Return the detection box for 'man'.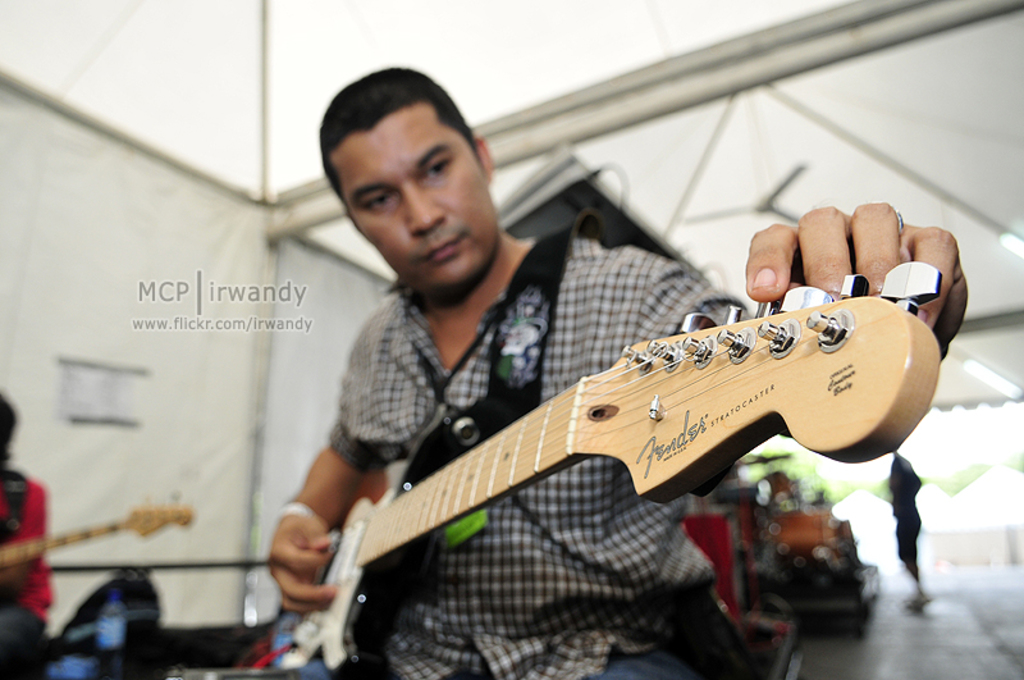
Rect(888, 453, 928, 603).
